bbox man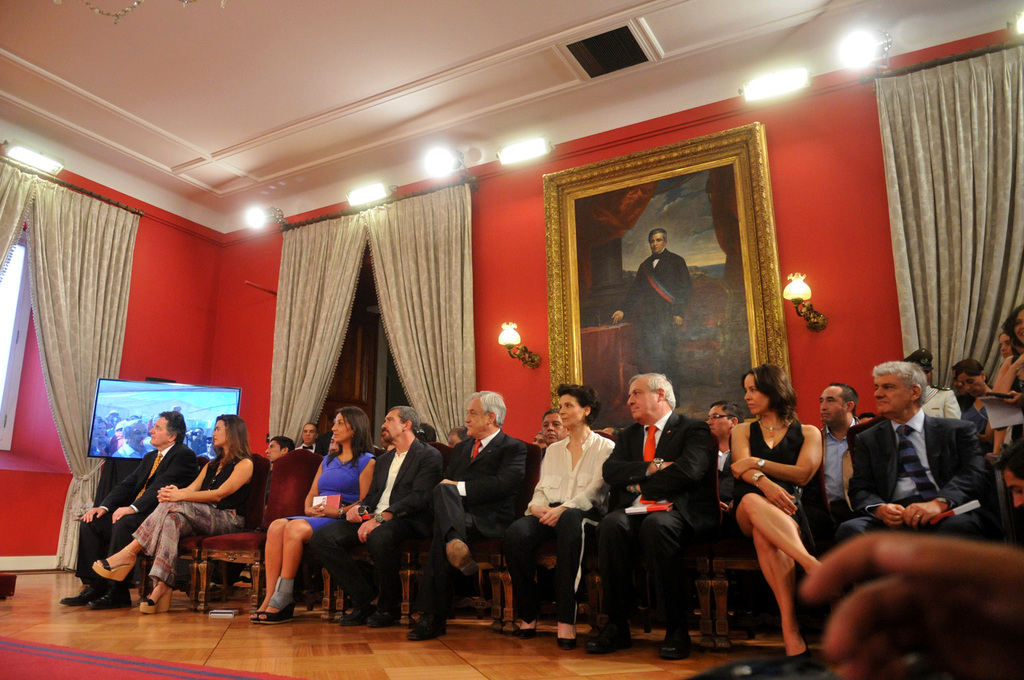
locate(194, 427, 205, 450)
